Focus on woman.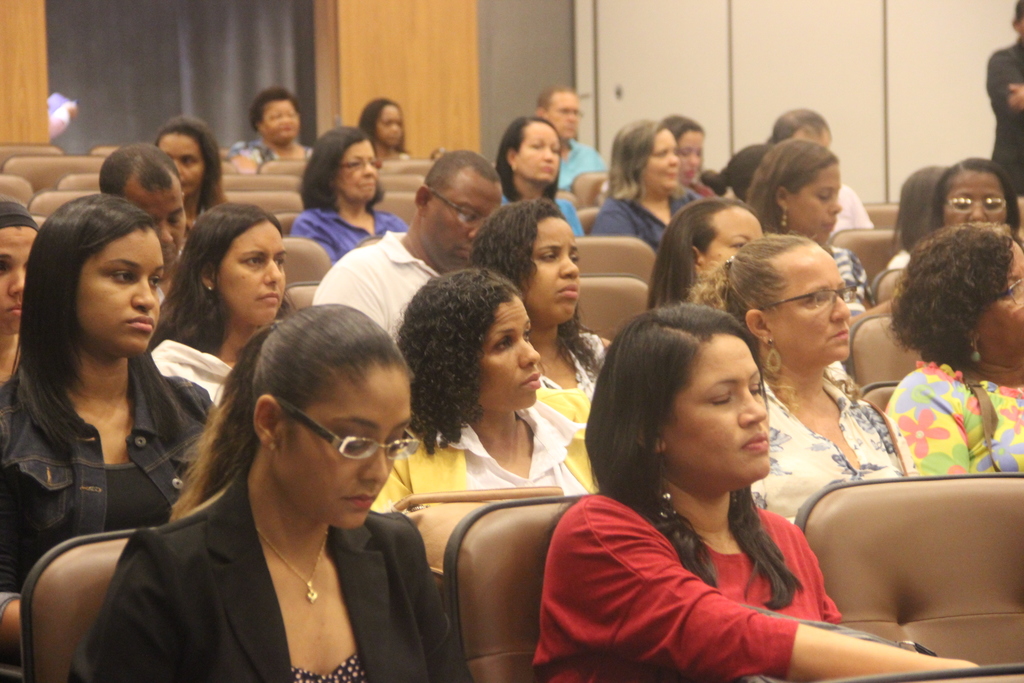
Focused at Rect(287, 121, 413, 267).
